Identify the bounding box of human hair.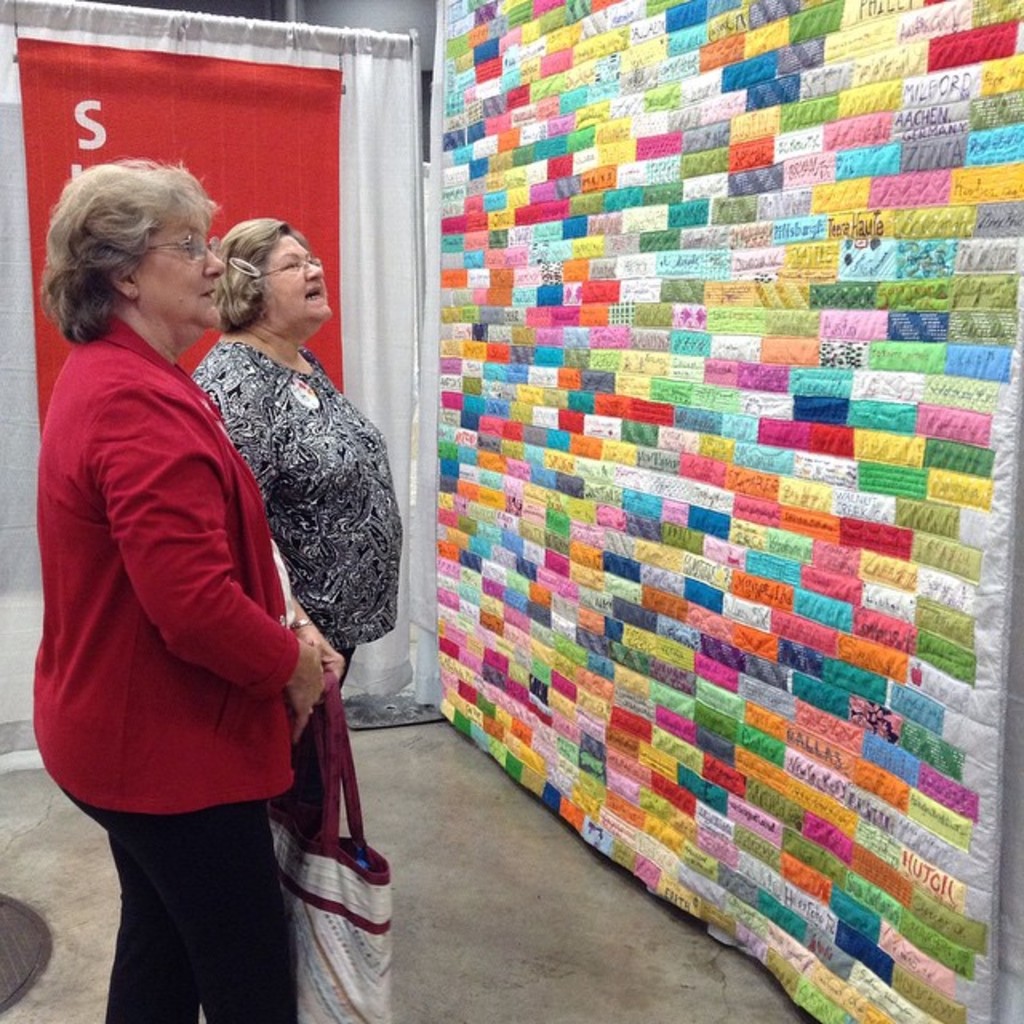
30/152/216/341.
